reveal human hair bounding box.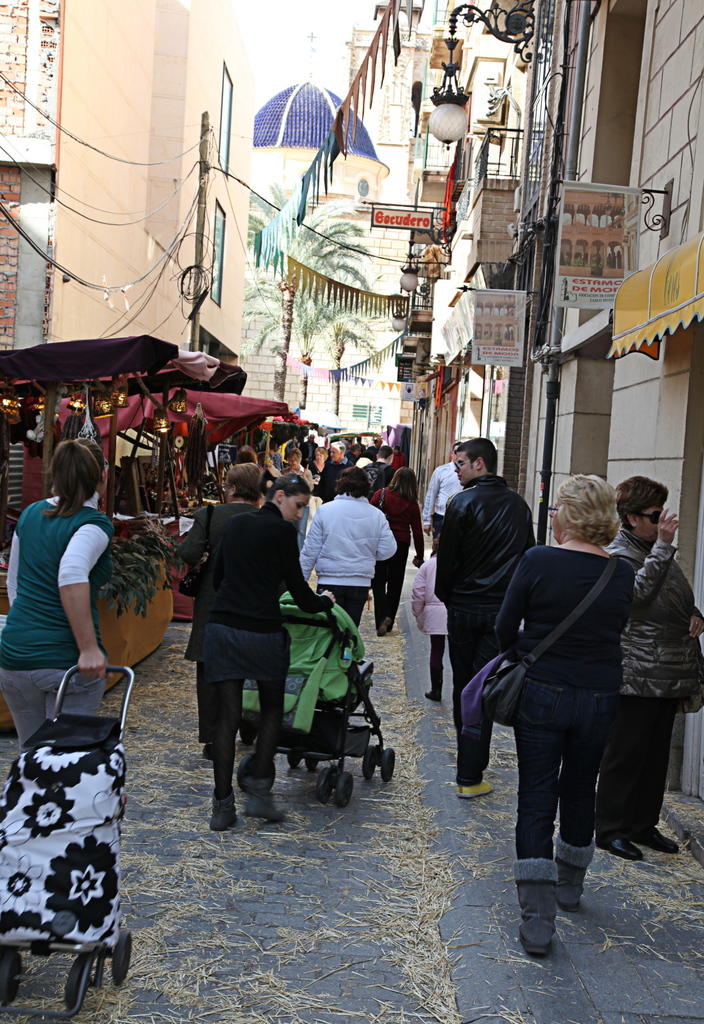
Revealed: <region>376, 445, 394, 460</region>.
